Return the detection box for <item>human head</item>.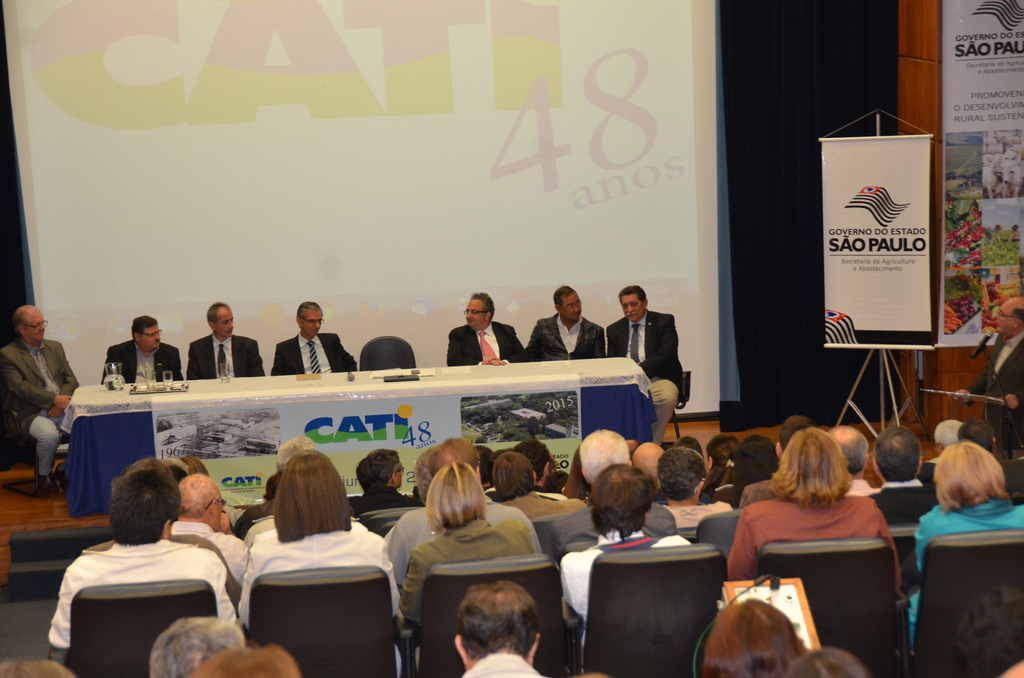
select_region(0, 658, 79, 677).
